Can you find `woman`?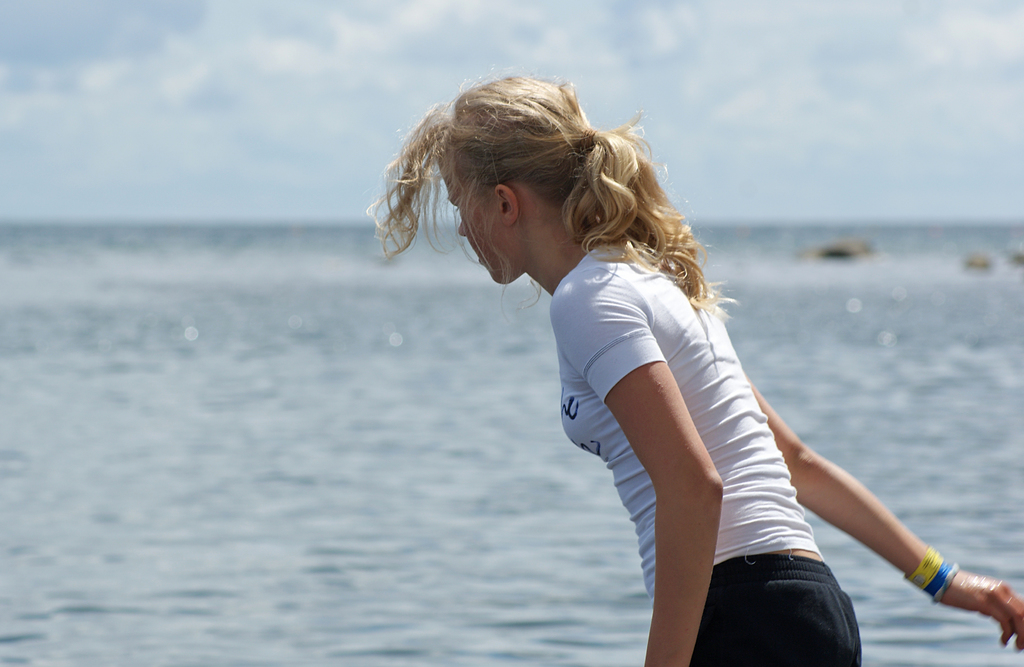
Yes, bounding box: box=[405, 80, 897, 666].
